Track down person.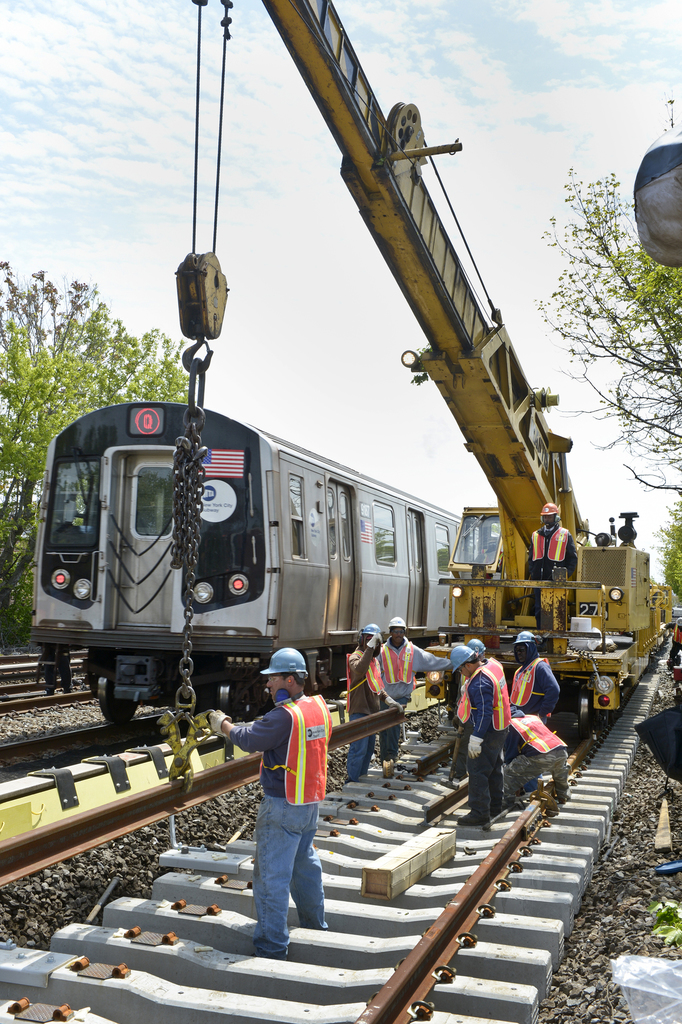
Tracked to Rect(236, 648, 340, 953).
